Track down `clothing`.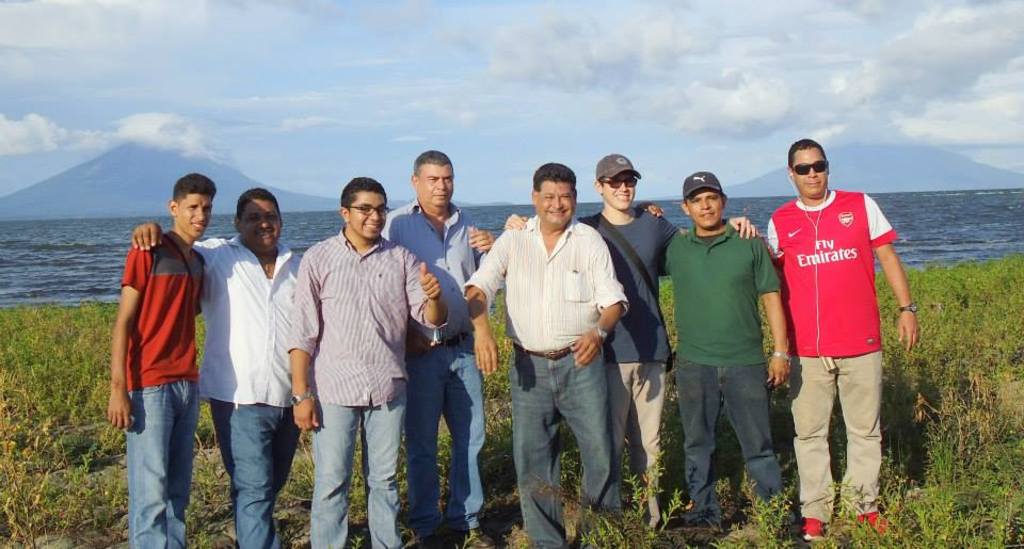
Tracked to <bbox>122, 228, 209, 545</bbox>.
